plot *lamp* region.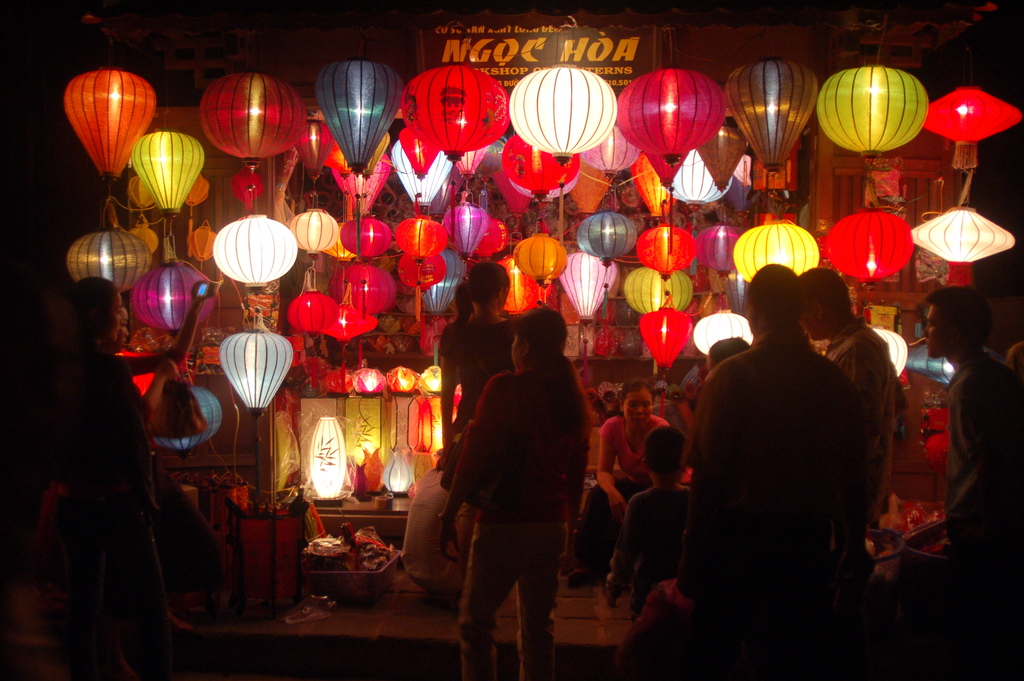
Plotted at [left=867, top=325, right=908, bottom=382].
